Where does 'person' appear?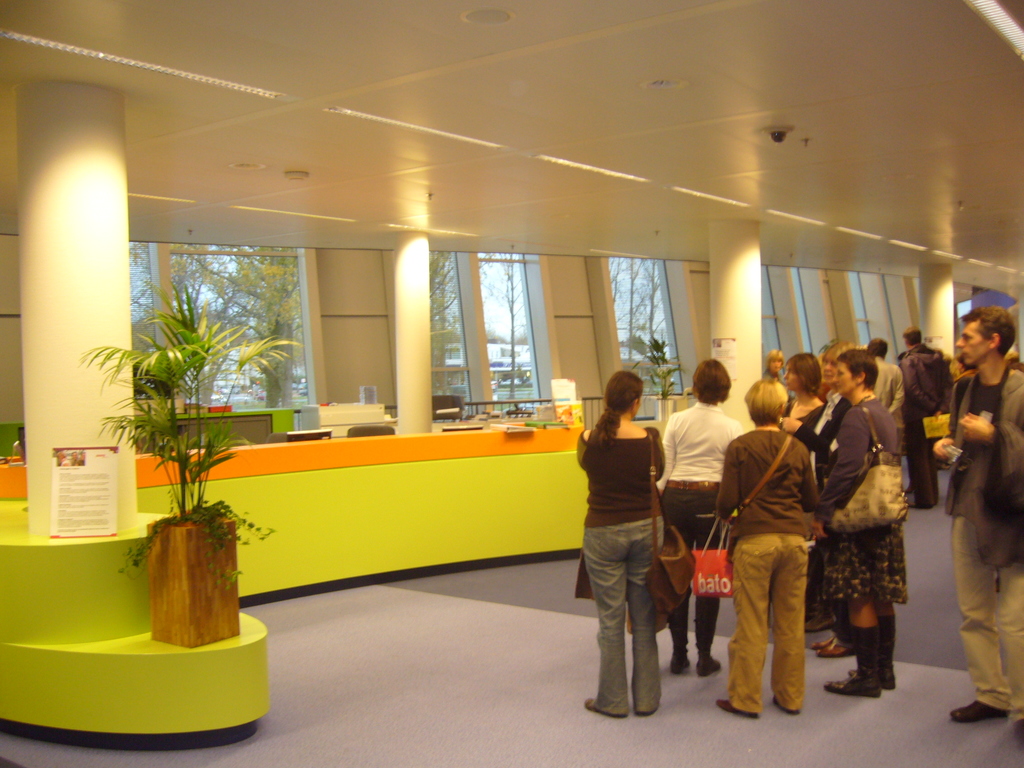
Appears at detection(869, 335, 904, 455).
